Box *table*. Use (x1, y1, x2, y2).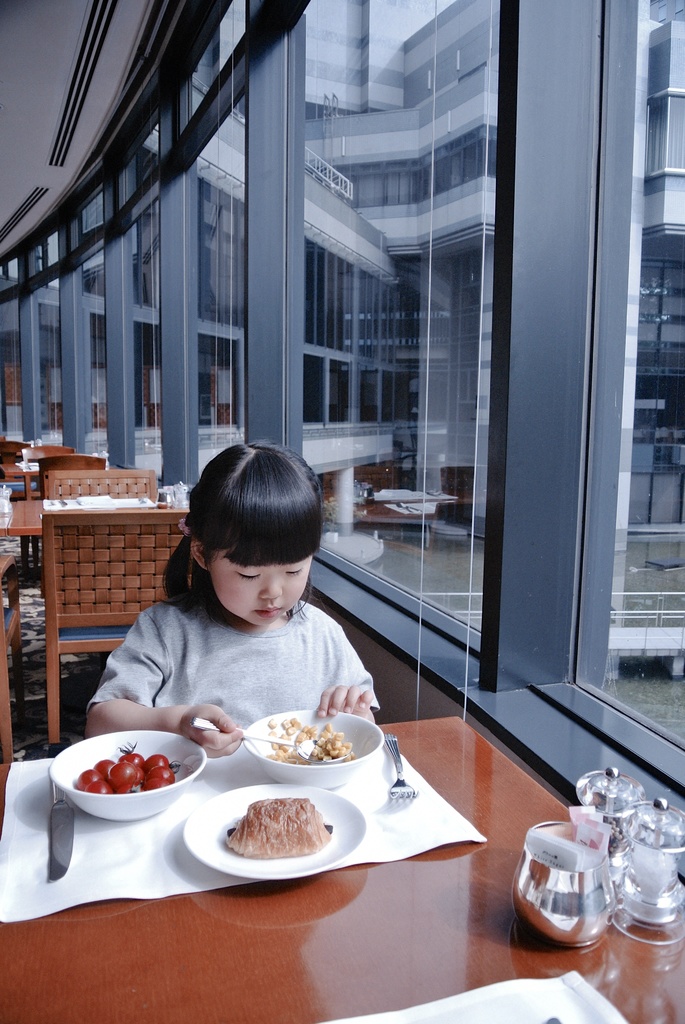
(1, 502, 163, 591).
